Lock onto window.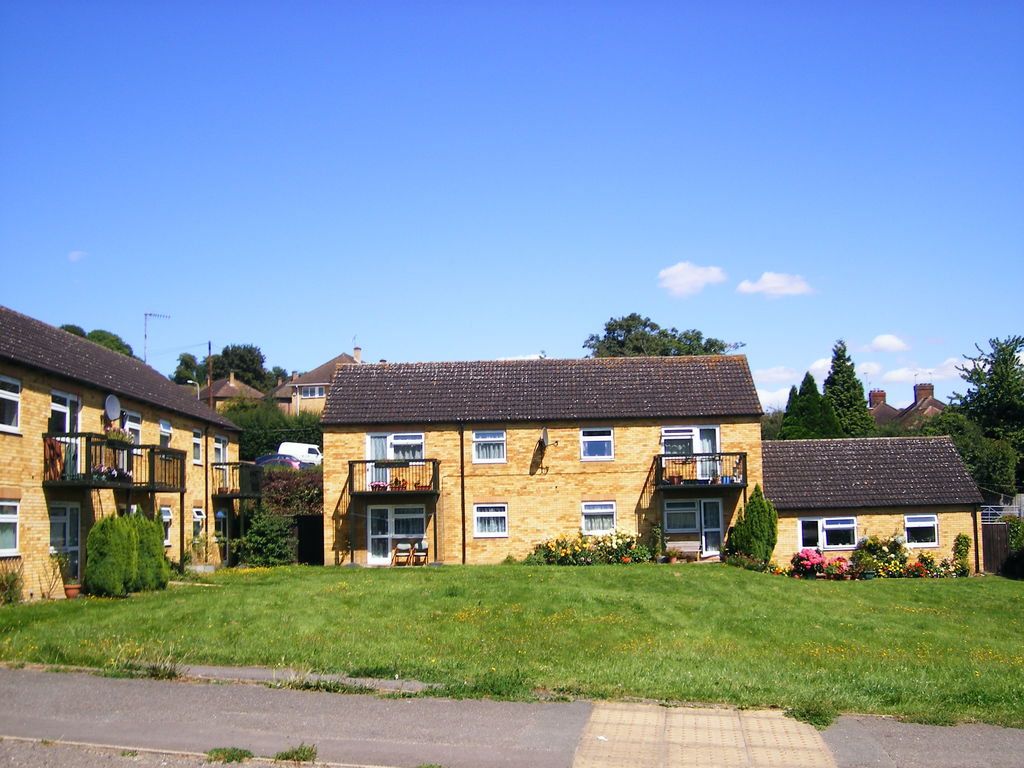
Locked: (left=0, top=374, right=22, bottom=438).
